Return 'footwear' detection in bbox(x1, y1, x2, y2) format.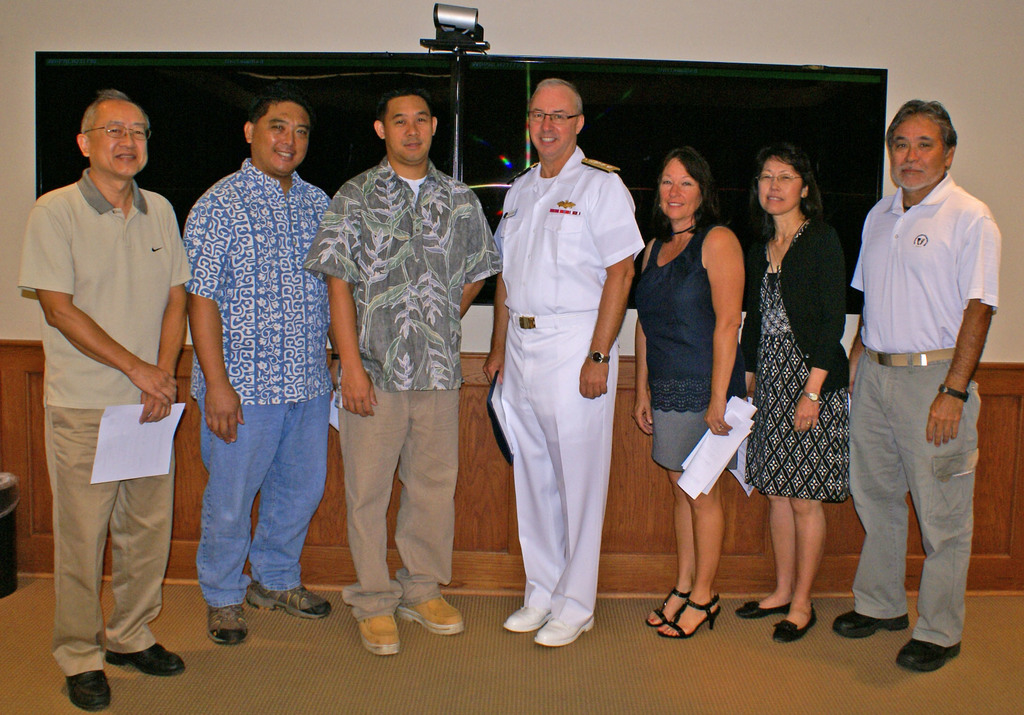
bbox(834, 608, 908, 641).
